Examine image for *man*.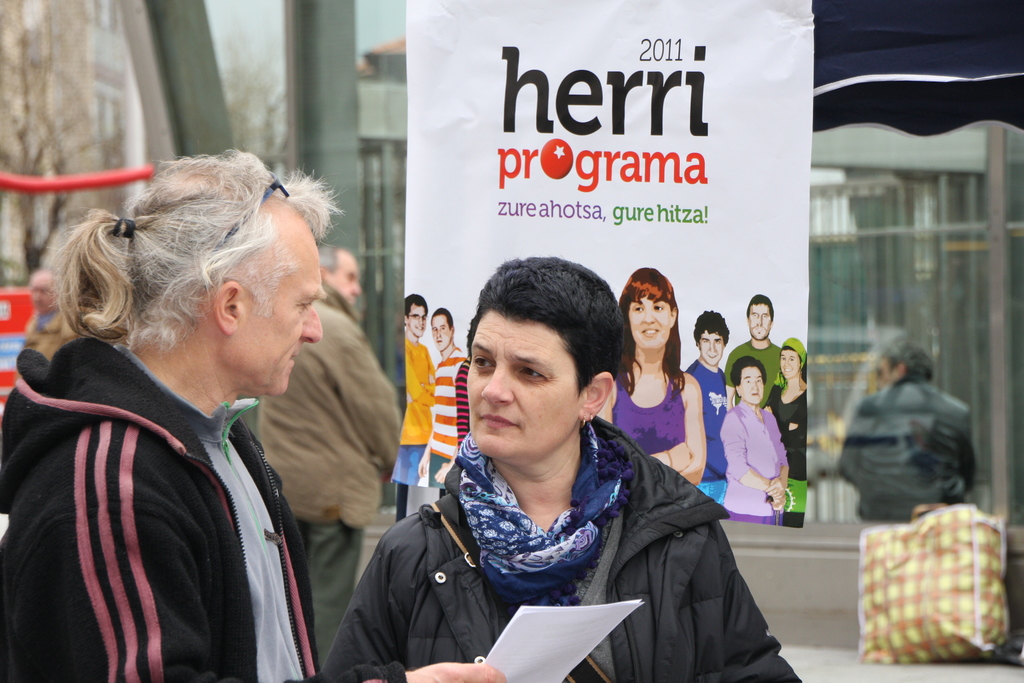
Examination result: 430/304/469/488.
